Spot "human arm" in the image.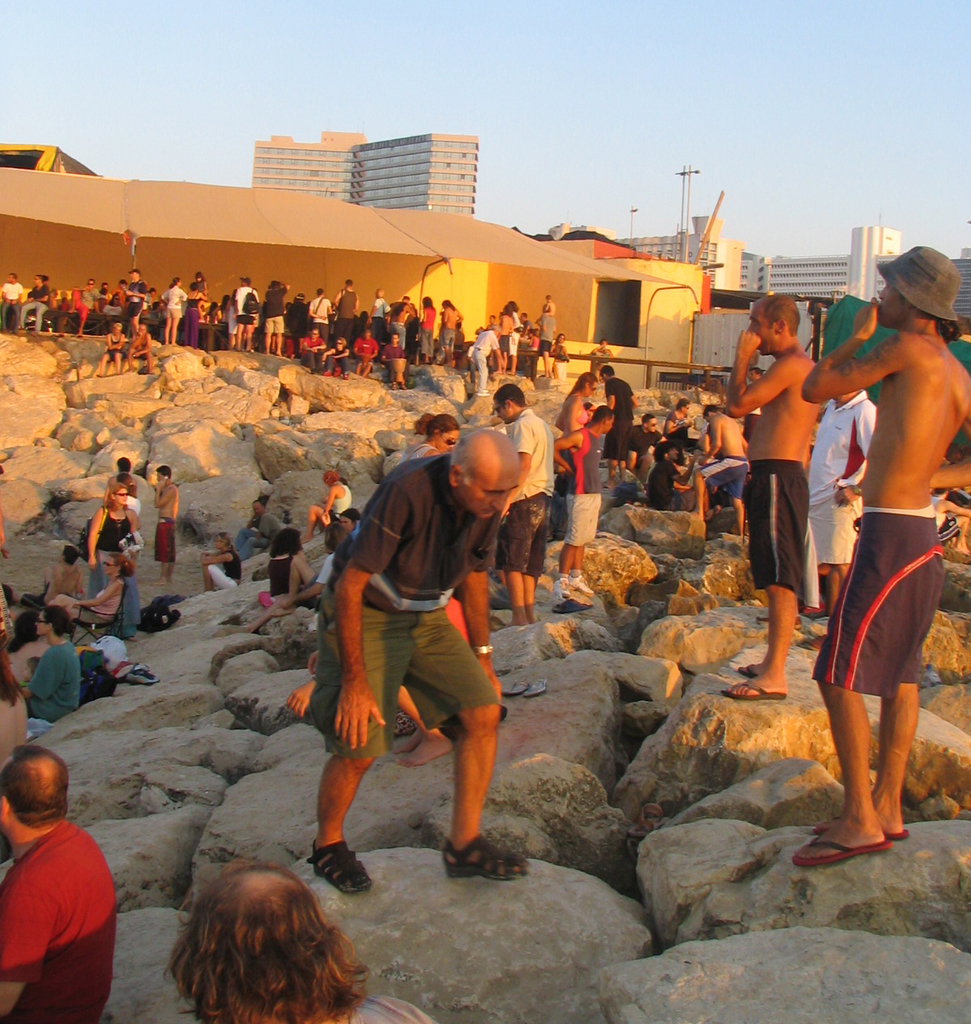
"human arm" found at select_region(927, 401, 970, 492).
